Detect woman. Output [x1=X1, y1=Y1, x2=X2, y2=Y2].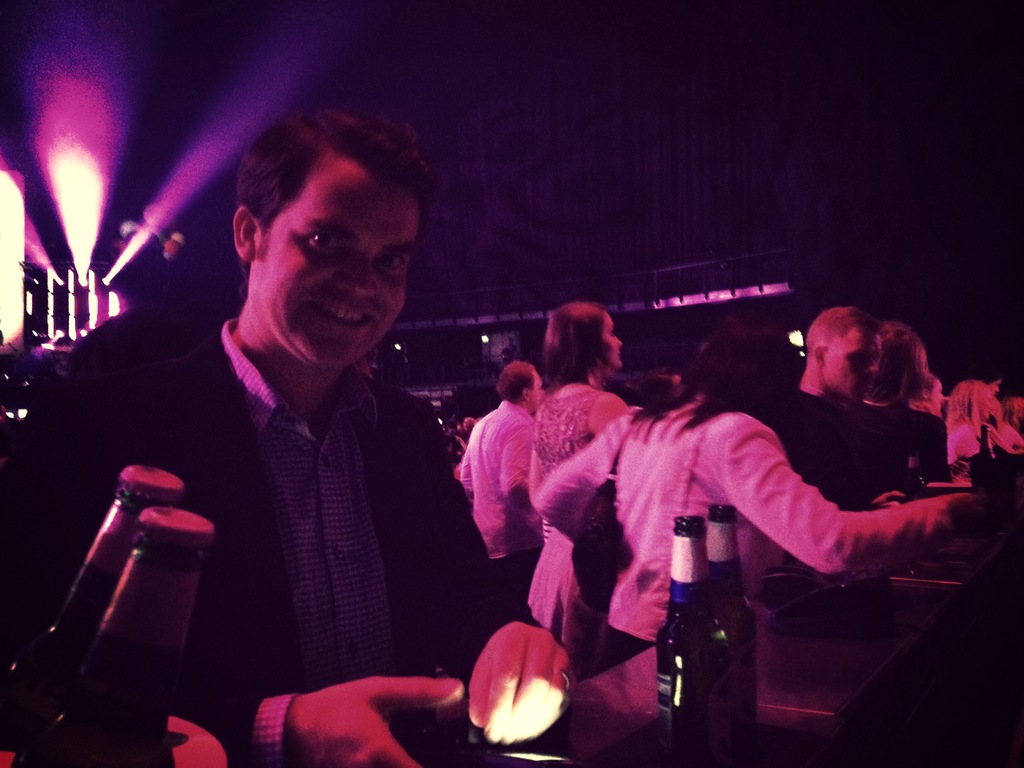
[x1=852, y1=319, x2=953, y2=490].
